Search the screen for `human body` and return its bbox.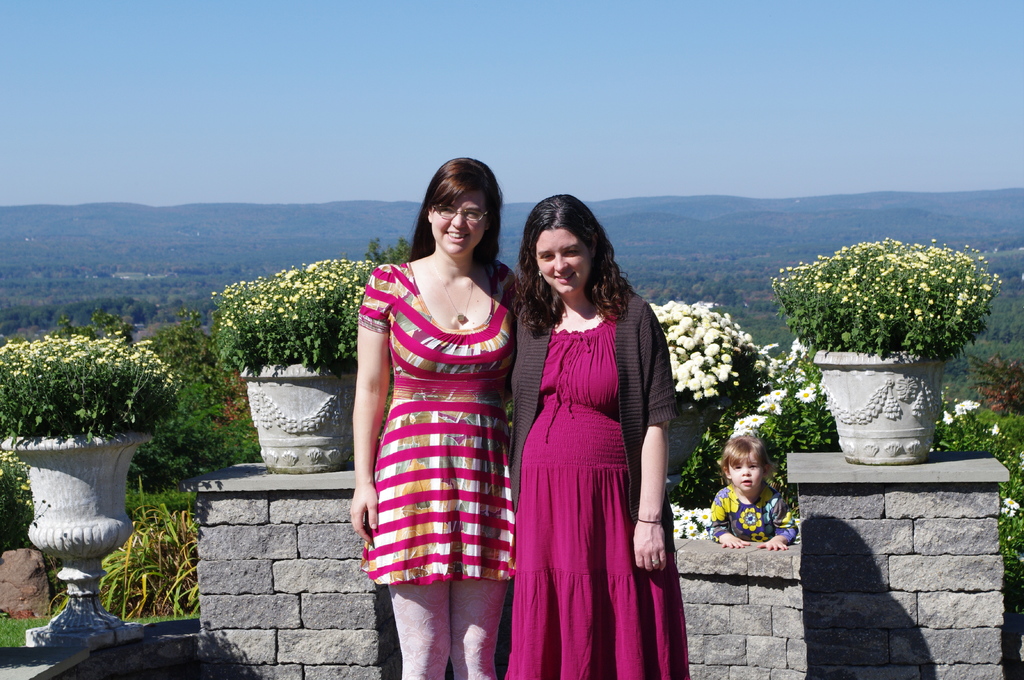
Found: [705, 434, 804, 550].
